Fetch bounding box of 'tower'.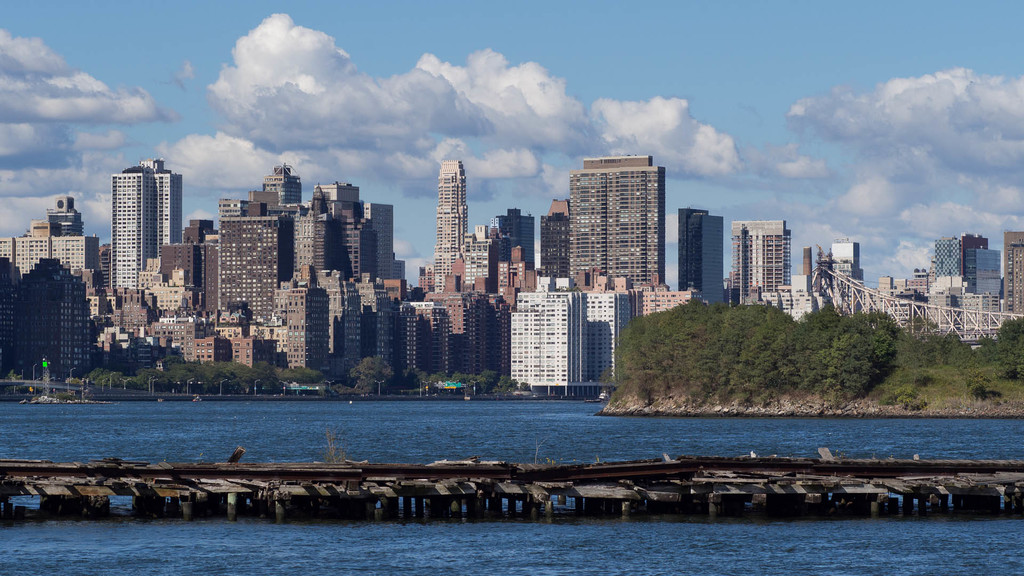
Bbox: {"x1": 268, "y1": 156, "x2": 308, "y2": 213}.
